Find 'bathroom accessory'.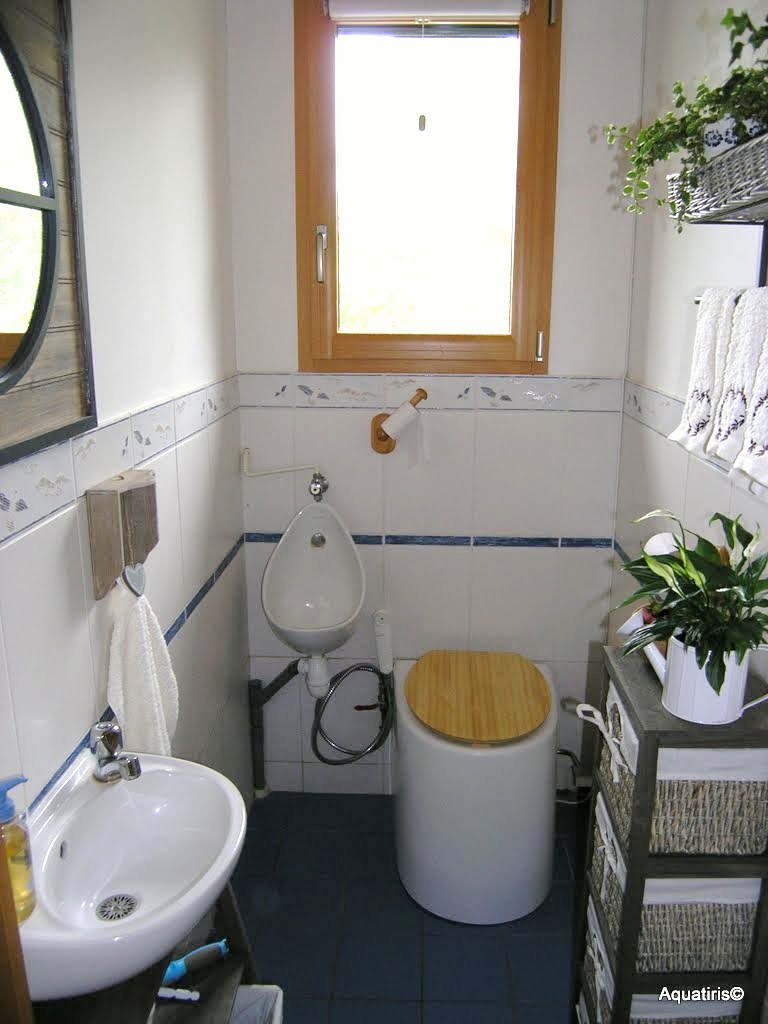
[left=306, top=606, right=398, bottom=774].
